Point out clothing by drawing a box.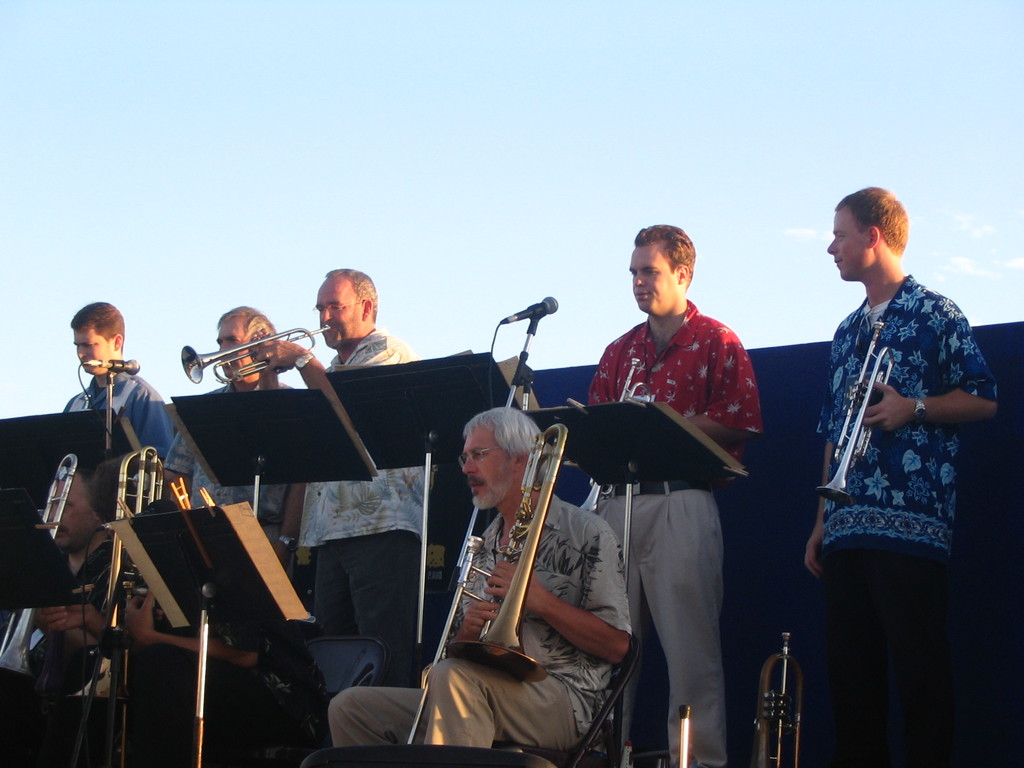
588 295 763 767.
